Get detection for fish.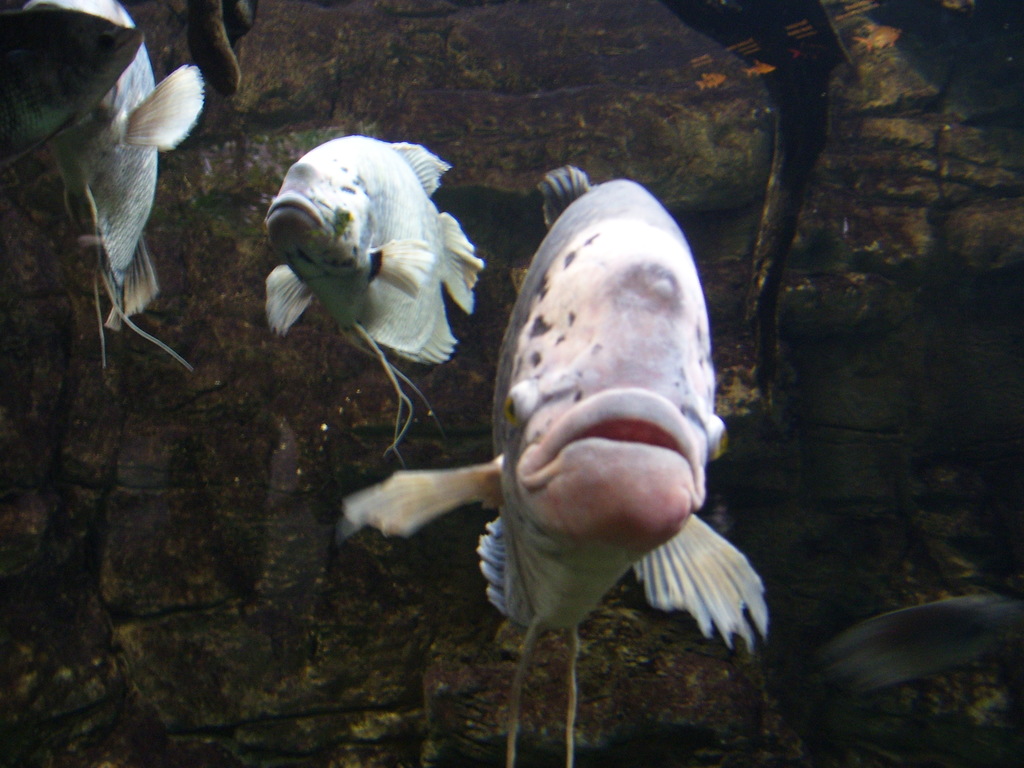
Detection: Rect(821, 586, 1023, 695).
